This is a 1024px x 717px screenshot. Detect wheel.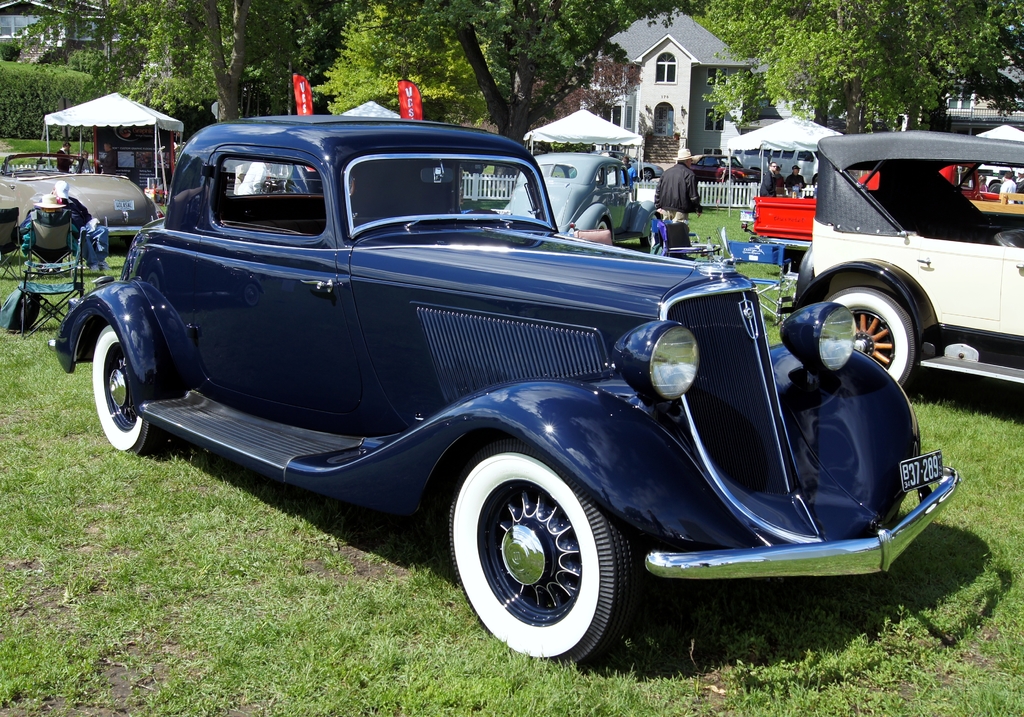
left=457, top=458, right=625, bottom=656.
